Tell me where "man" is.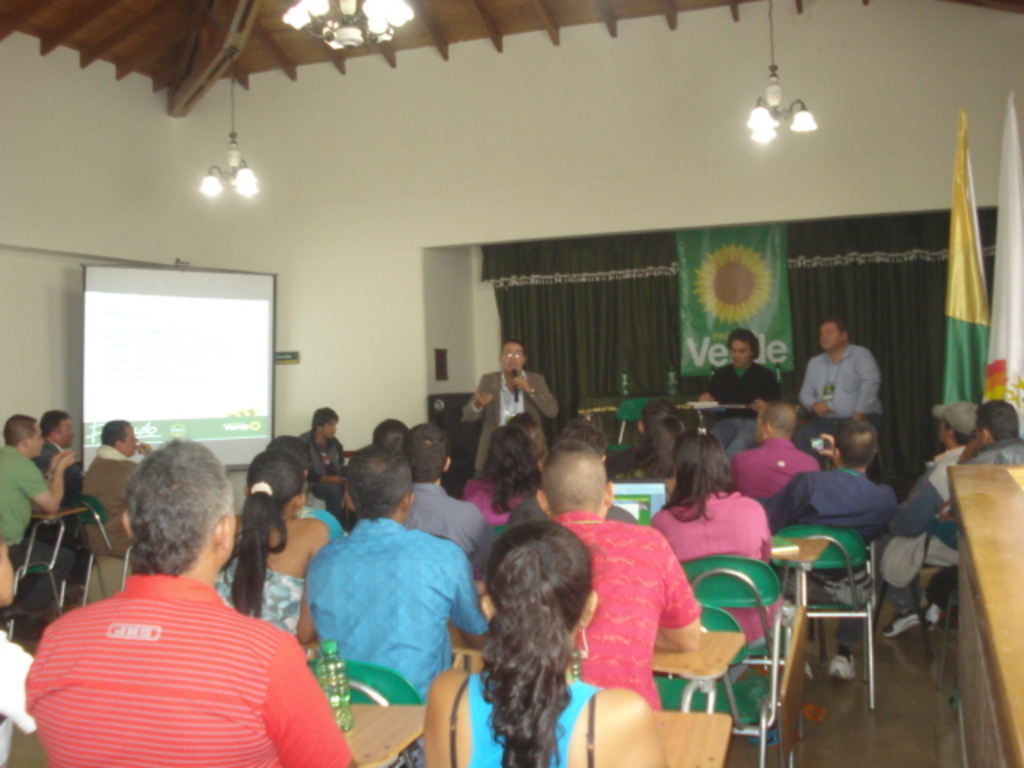
"man" is at box(0, 414, 70, 634).
